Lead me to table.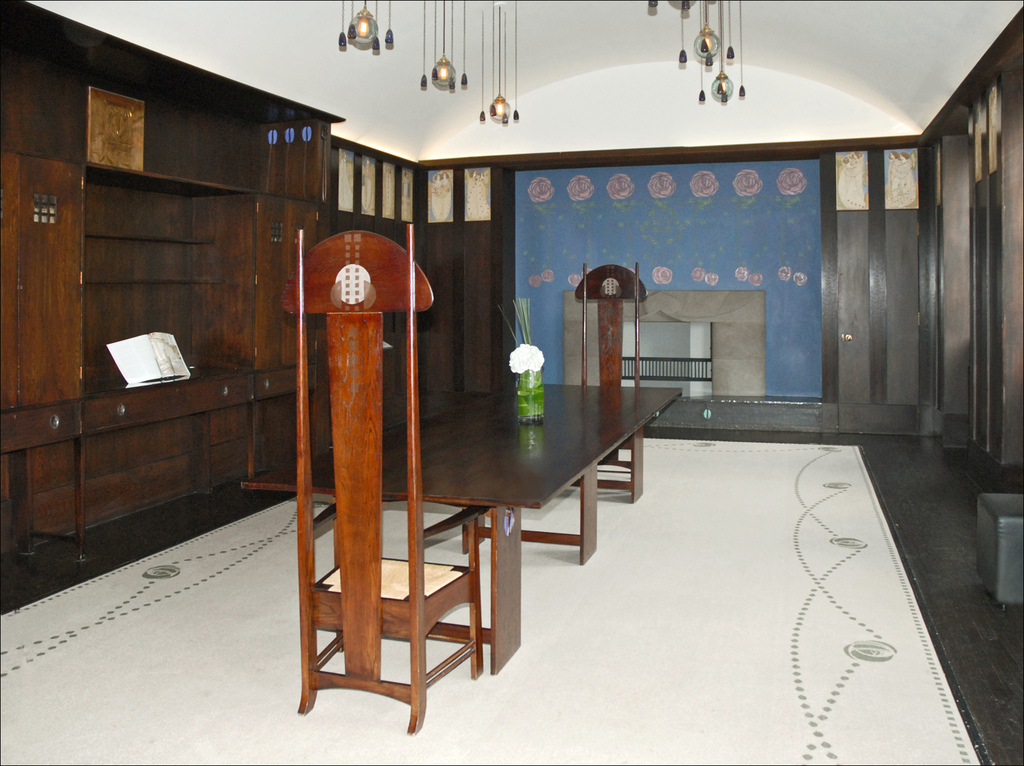
Lead to 324, 346, 694, 694.
